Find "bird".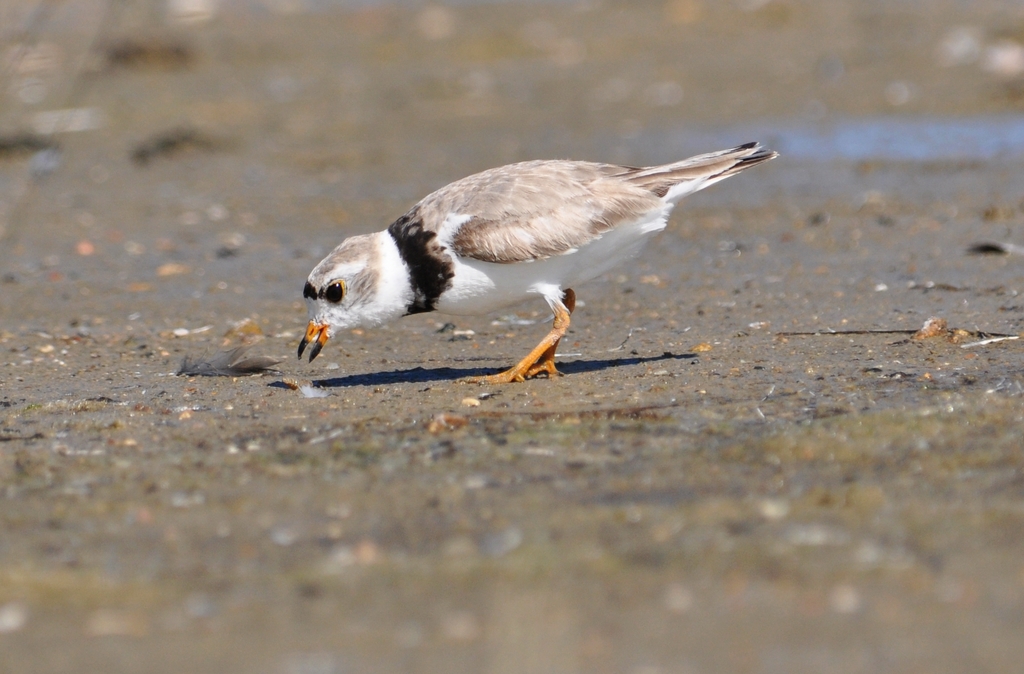
crop(291, 139, 777, 386).
